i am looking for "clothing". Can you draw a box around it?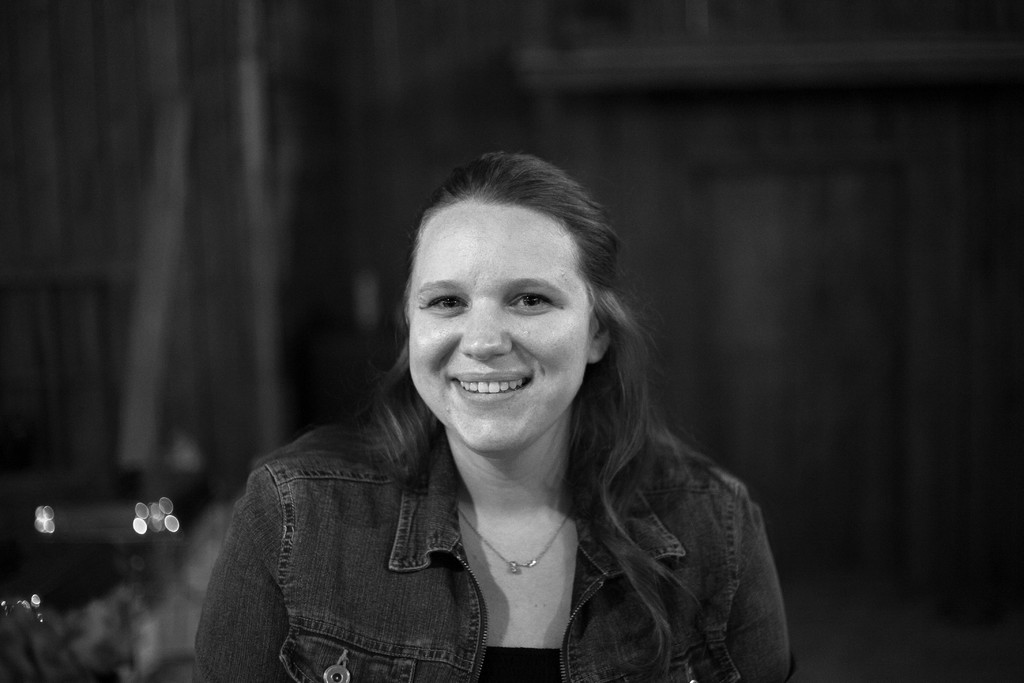
Sure, the bounding box is <bbox>183, 361, 758, 675</bbox>.
